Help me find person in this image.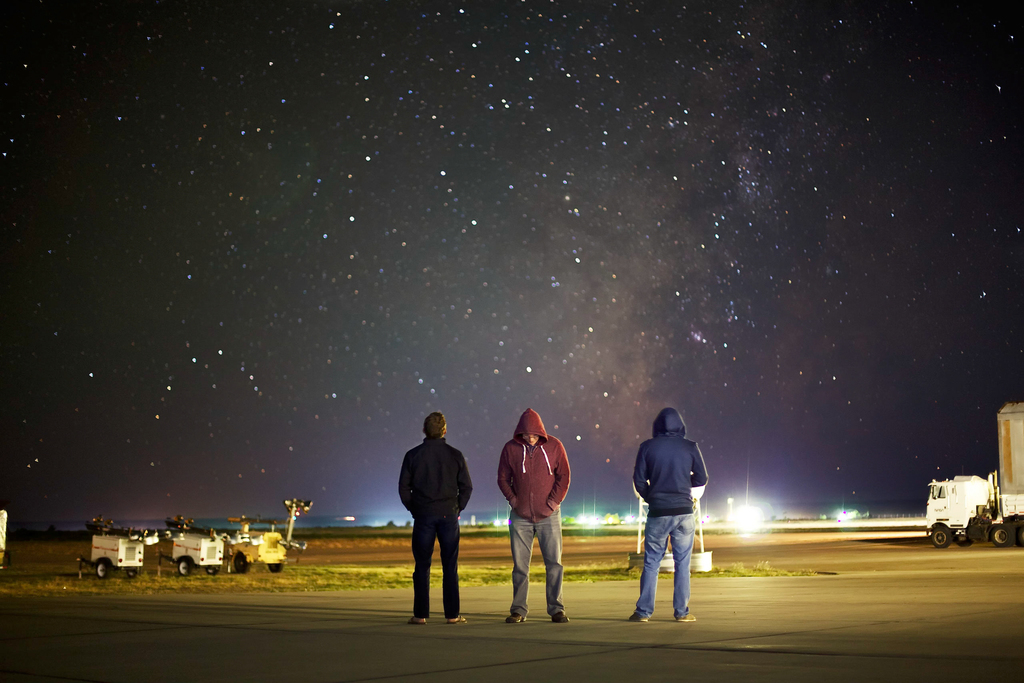
Found it: box(392, 429, 467, 631).
